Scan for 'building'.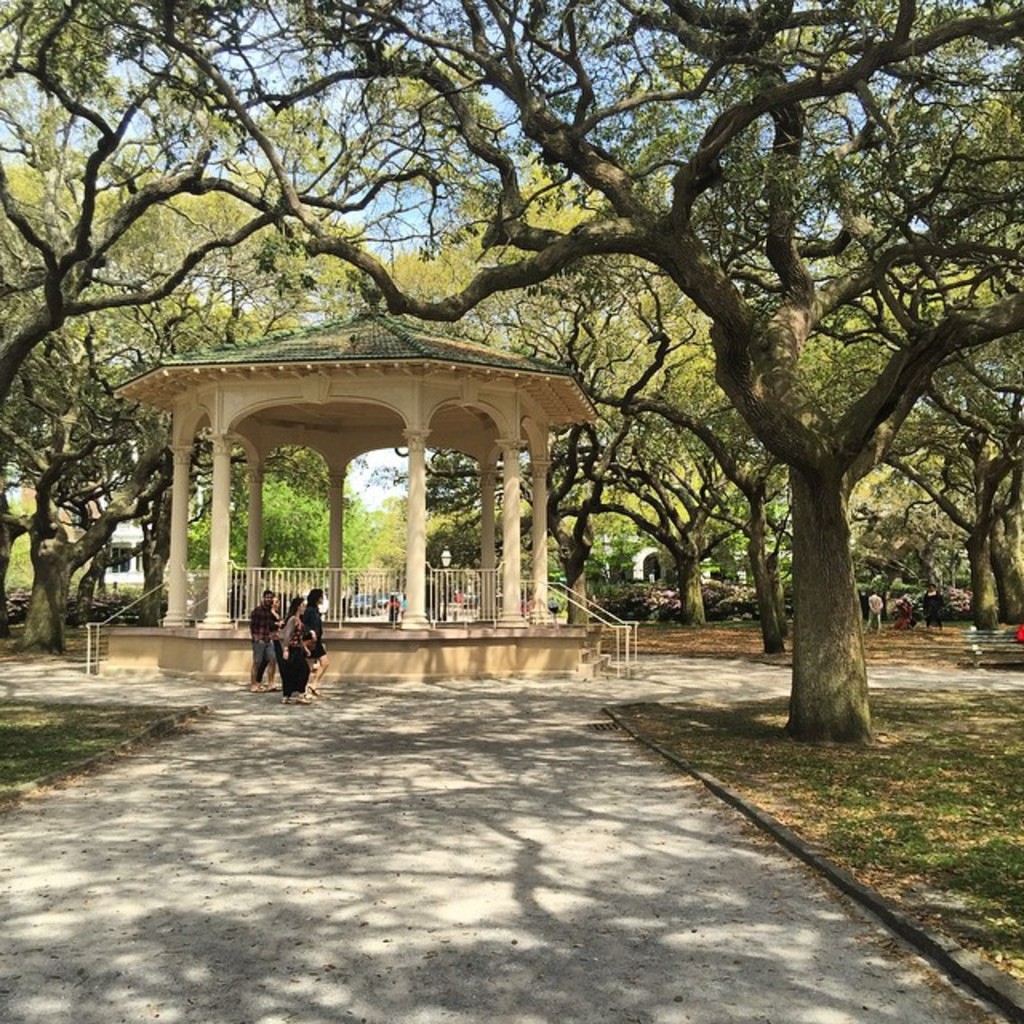
Scan result: (x1=101, y1=522, x2=141, y2=586).
